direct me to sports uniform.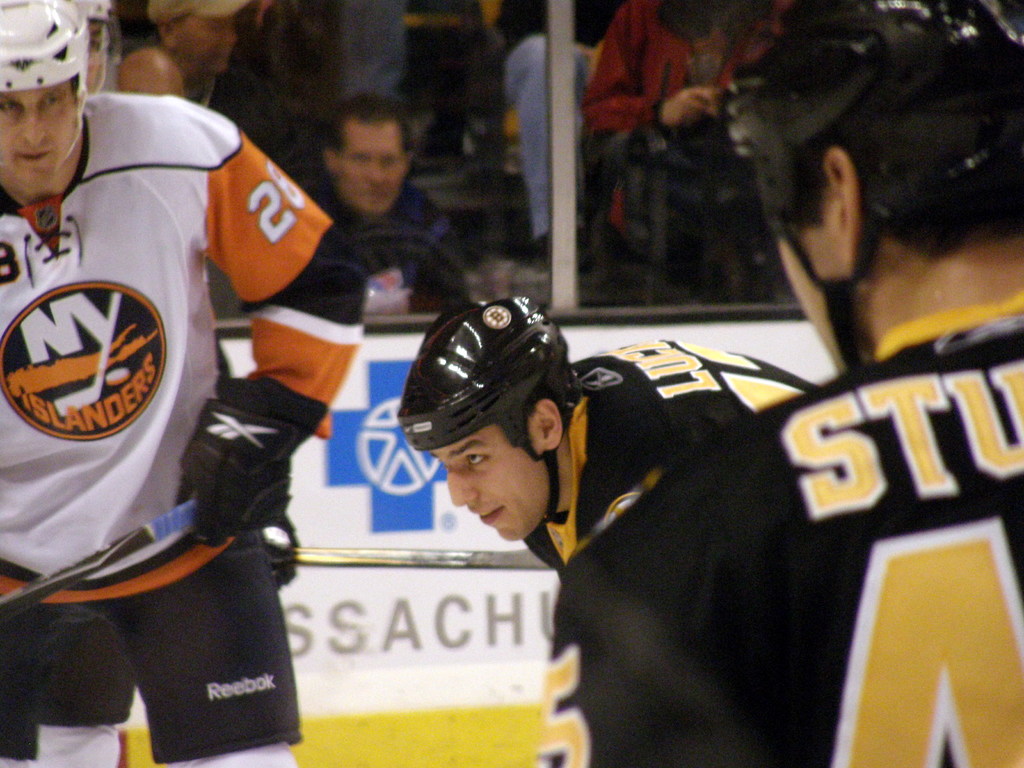
Direction: 530/282/1023/767.
